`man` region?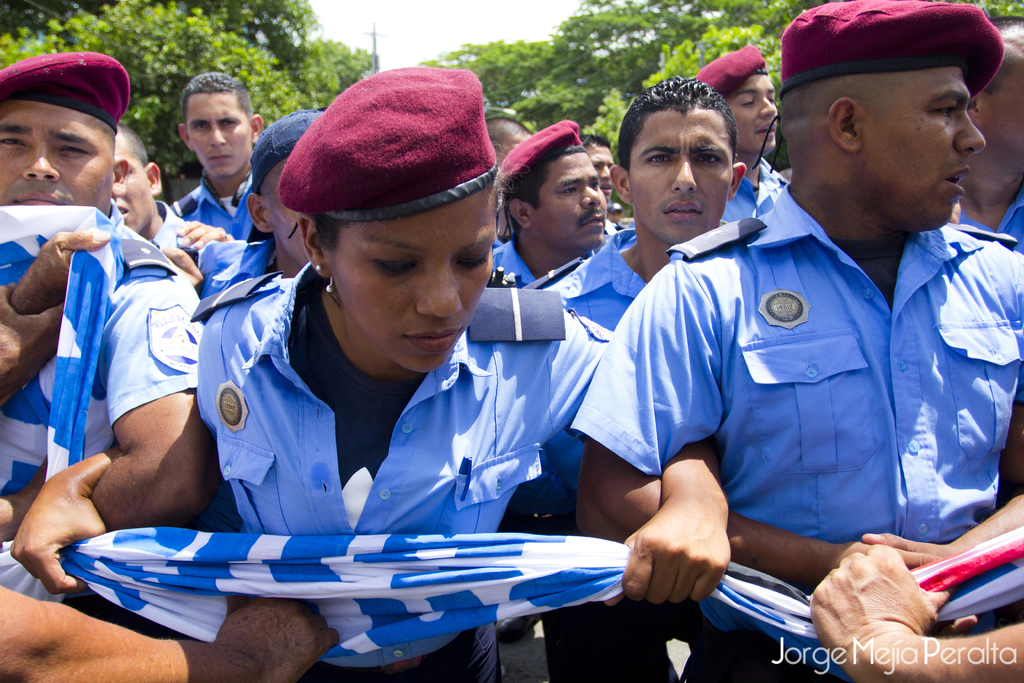
[left=582, top=134, right=619, bottom=239]
